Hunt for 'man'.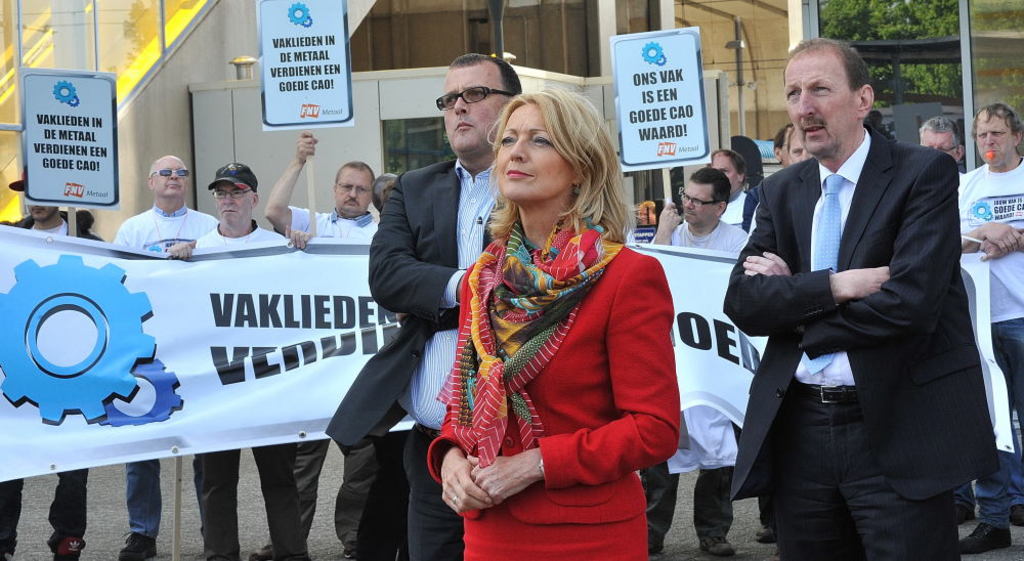
Hunted down at <region>681, 25, 980, 560</region>.
